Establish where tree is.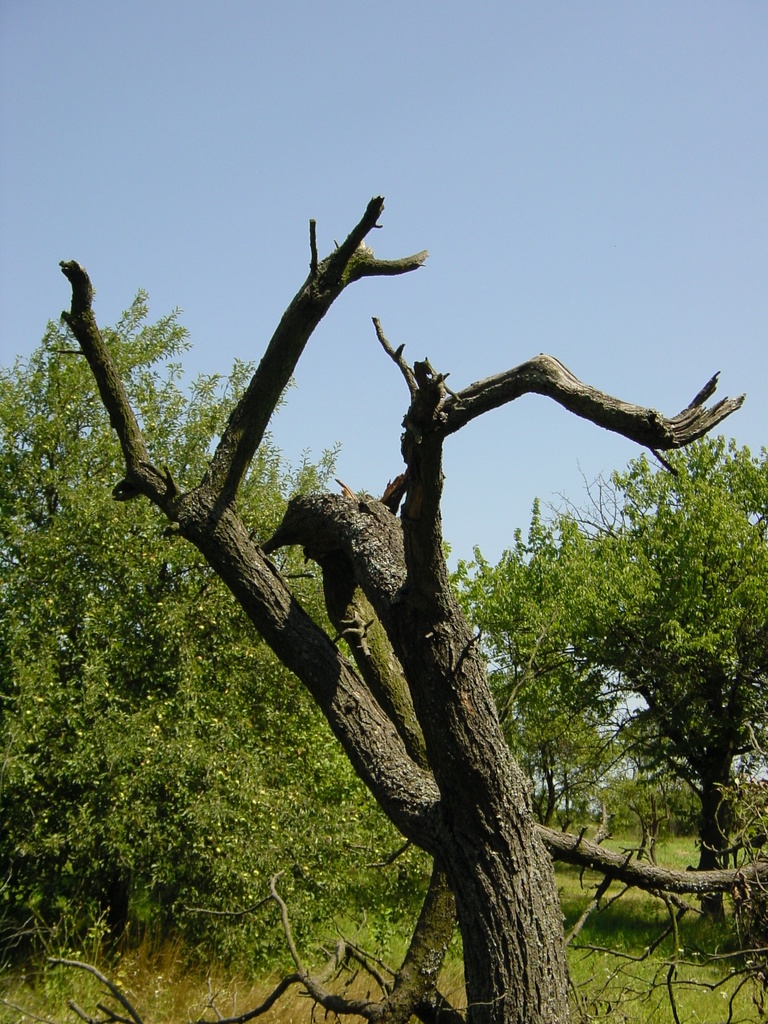
Established at locate(2, 280, 415, 973).
